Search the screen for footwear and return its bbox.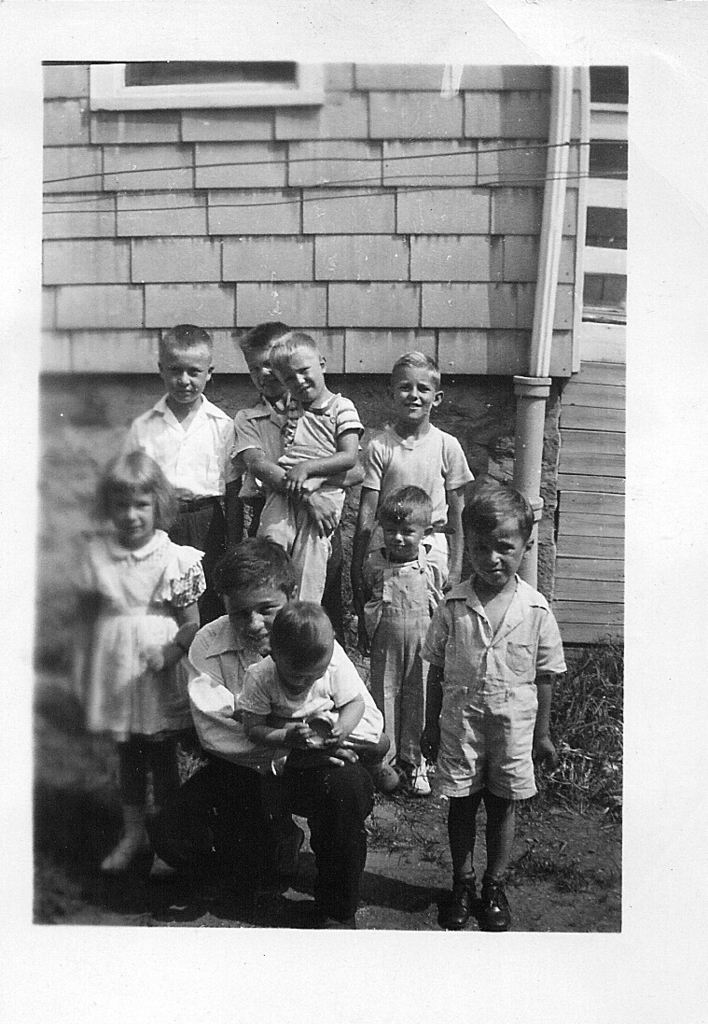
Found: (95, 800, 154, 872).
